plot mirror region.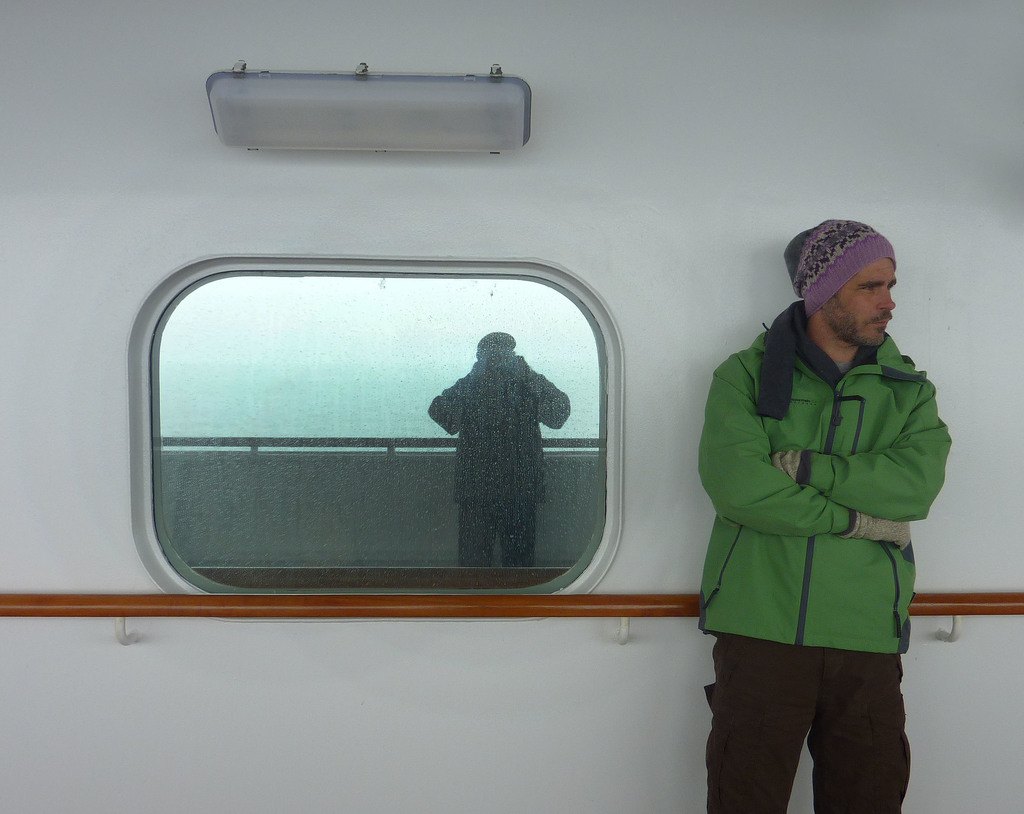
Plotted at x1=151 y1=274 x2=607 y2=594.
